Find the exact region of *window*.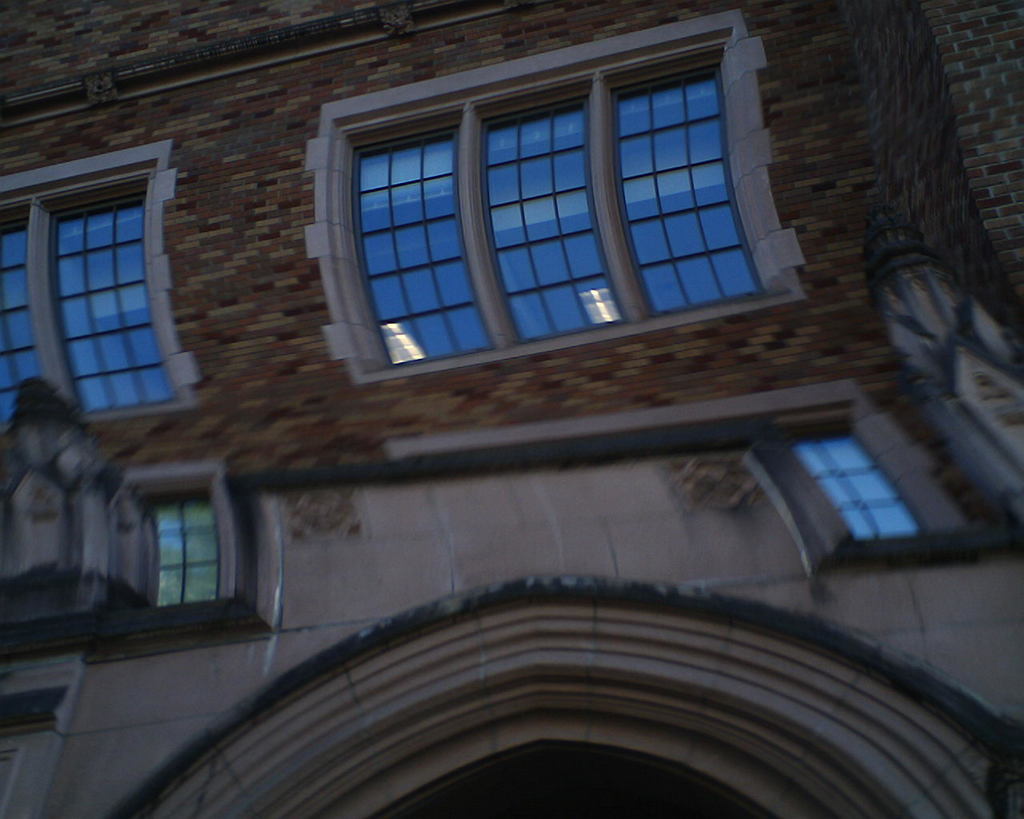
Exact region: <bbox>325, 25, 791, 374</bbox>.
